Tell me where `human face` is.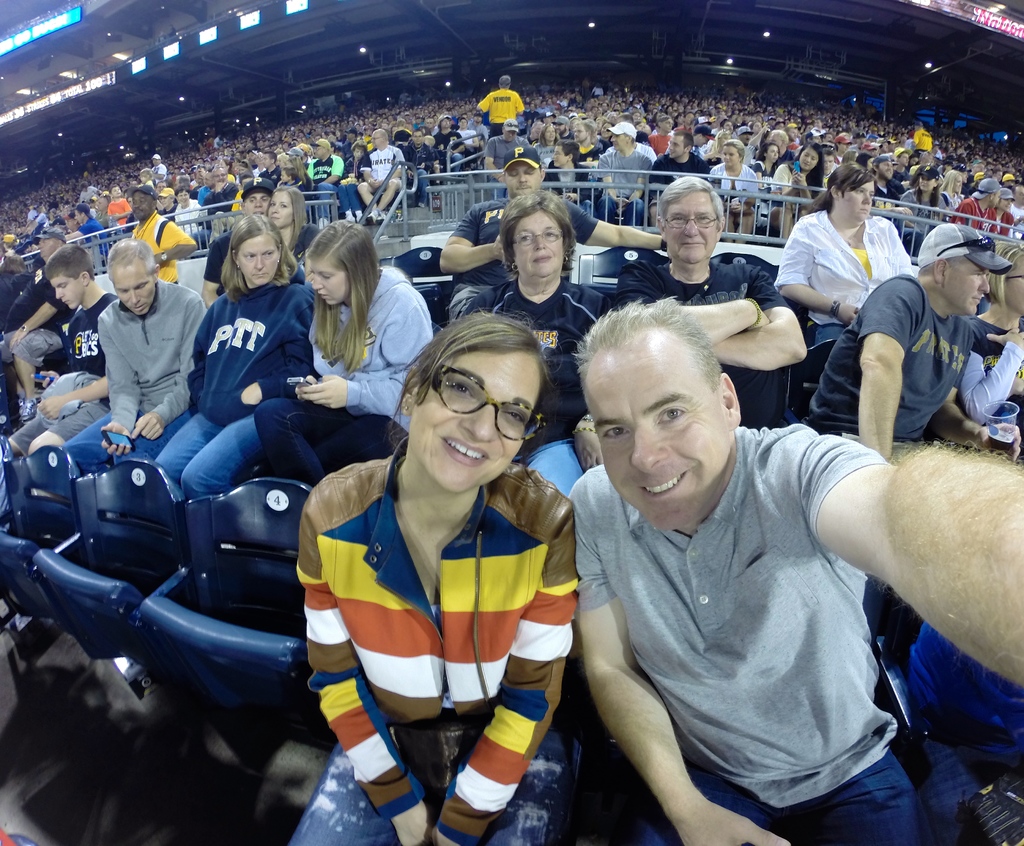
`human face` is at BBox(511, 209, 563, 281).
